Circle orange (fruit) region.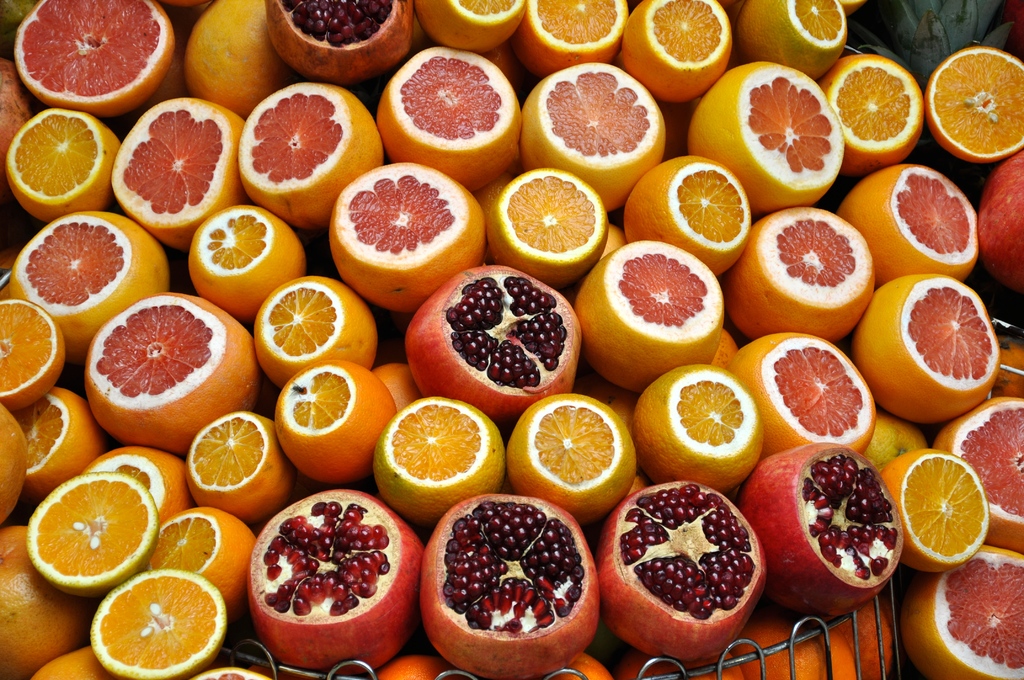
Region: bbox(491, 170, 609, 288).
